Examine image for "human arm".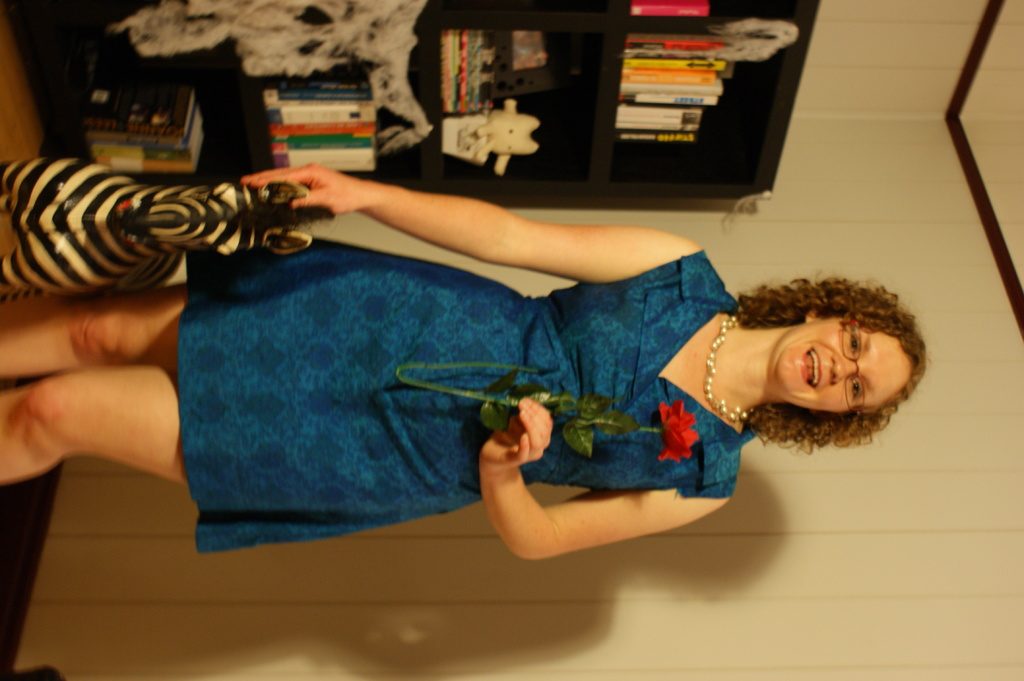
Examination result: left=474, top=392, right=731, bottom=556.
